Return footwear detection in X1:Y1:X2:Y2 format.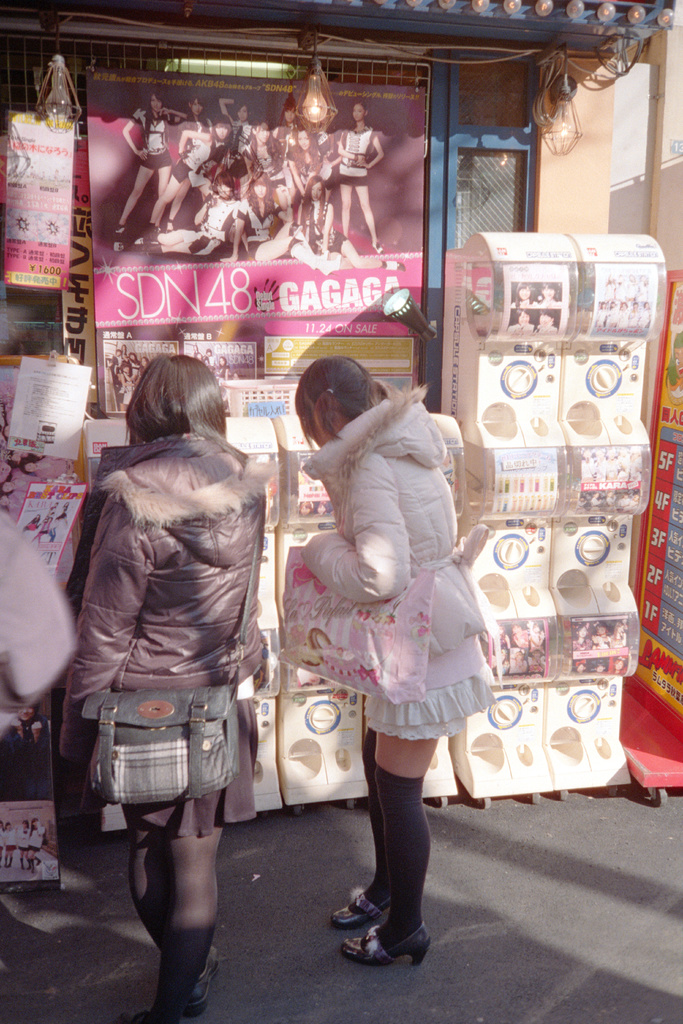
340:919:432:964.
